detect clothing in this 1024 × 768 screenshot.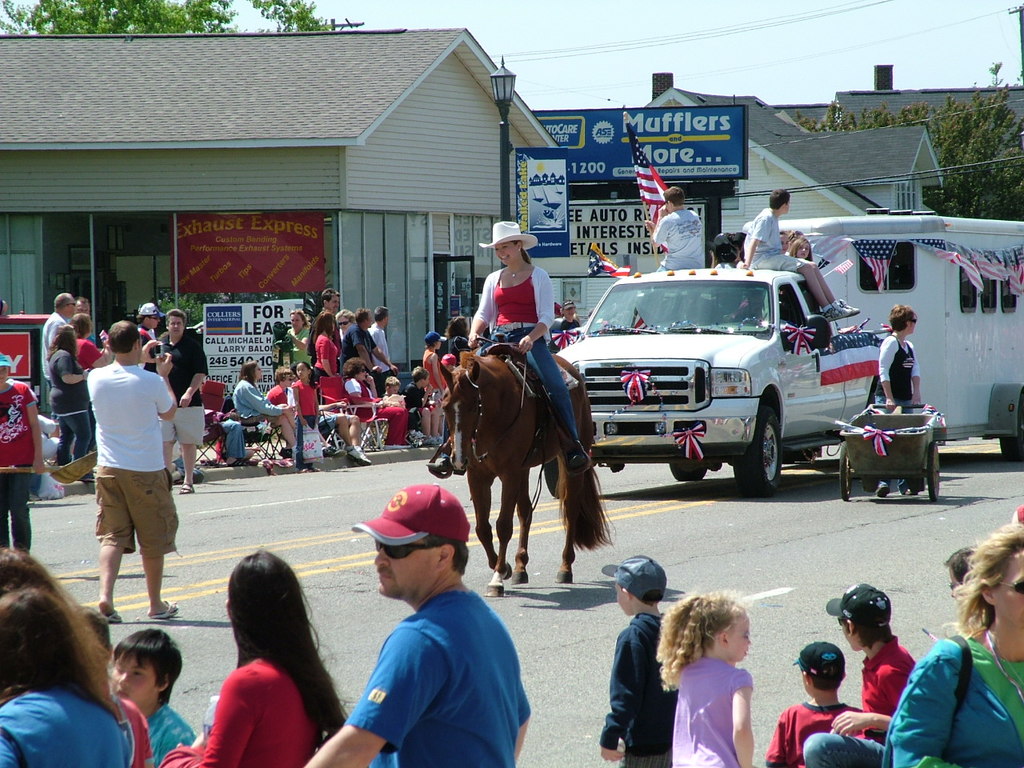
Detection: 233,379,295,425.
